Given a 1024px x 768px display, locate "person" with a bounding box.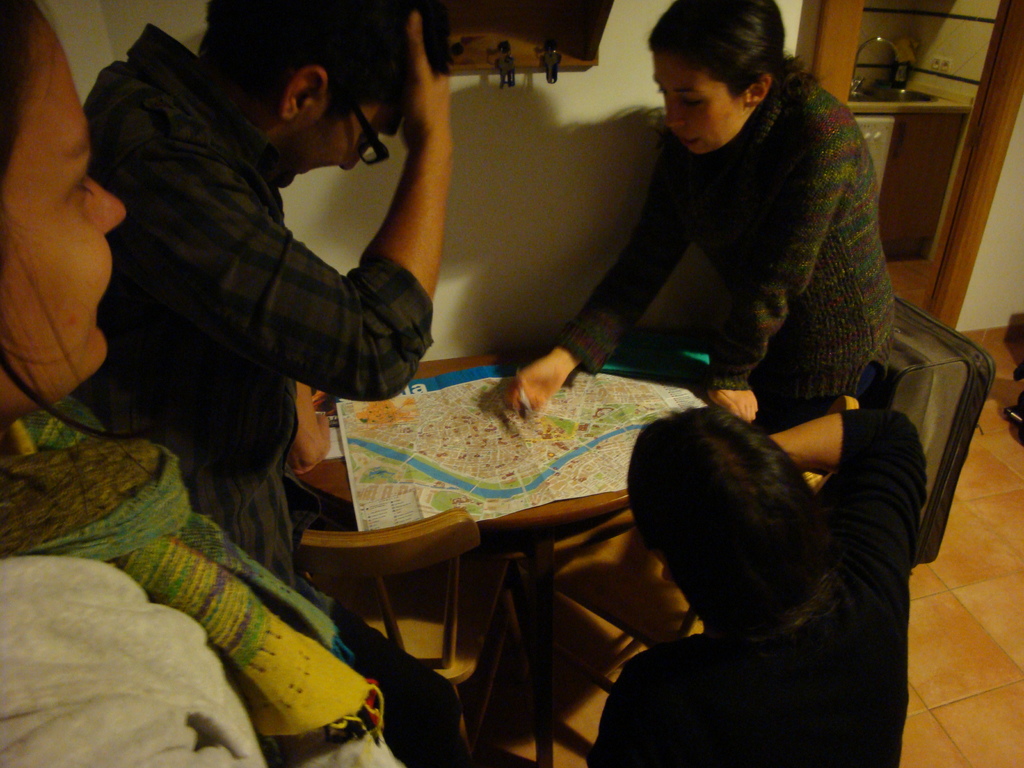
Located: region(68, 0, 477, 767).
